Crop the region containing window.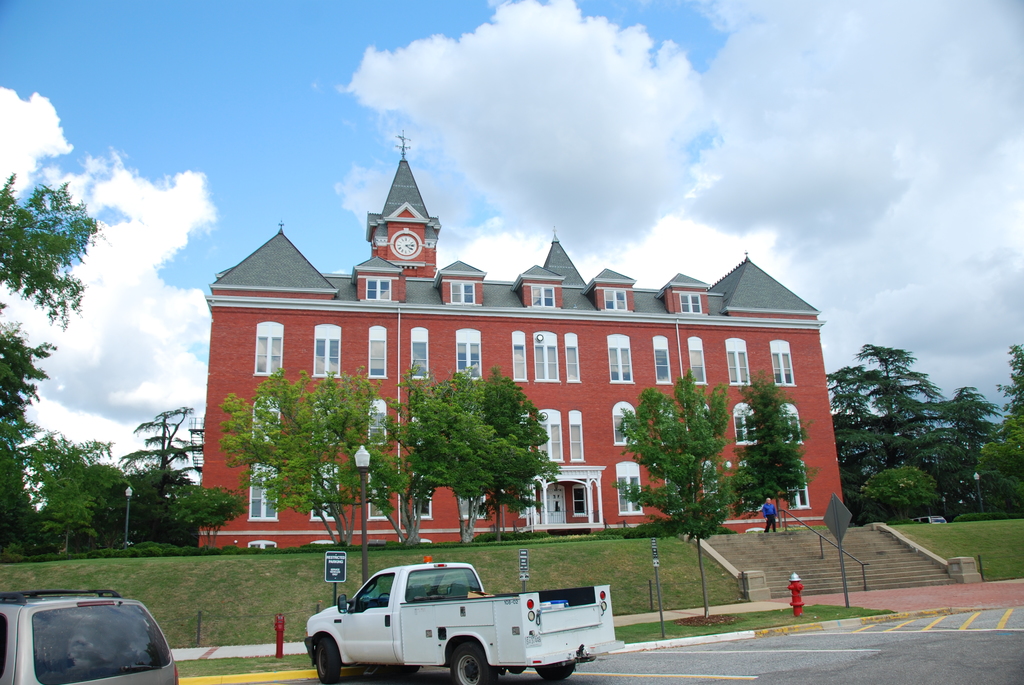
Crop region: x1=250 y1=315 x2=288 y2=387.
